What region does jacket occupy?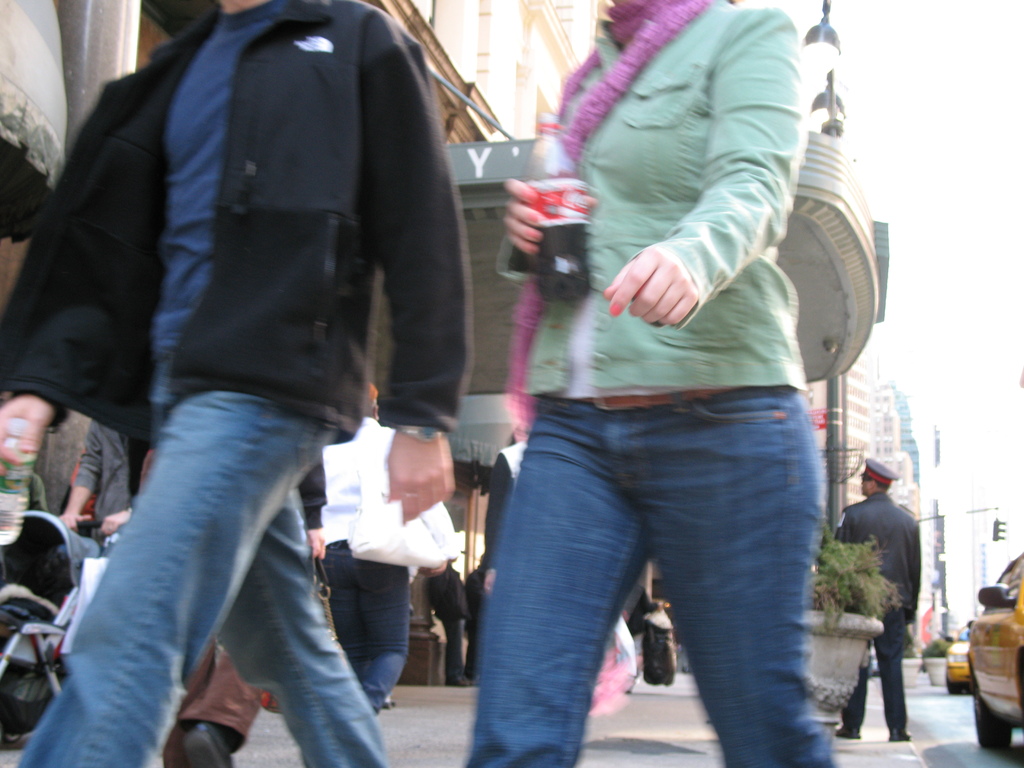
x1=0 y1=0 x2=473 y2=442.
